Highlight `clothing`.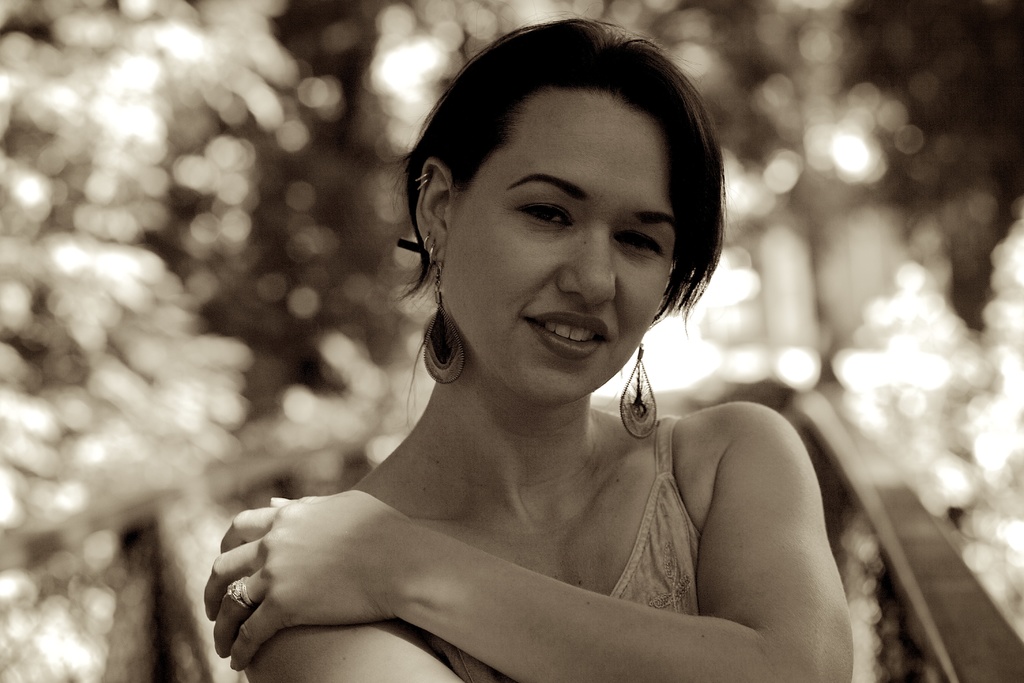
Highlighted region: <region>435, 413, 701, 682</region>.
